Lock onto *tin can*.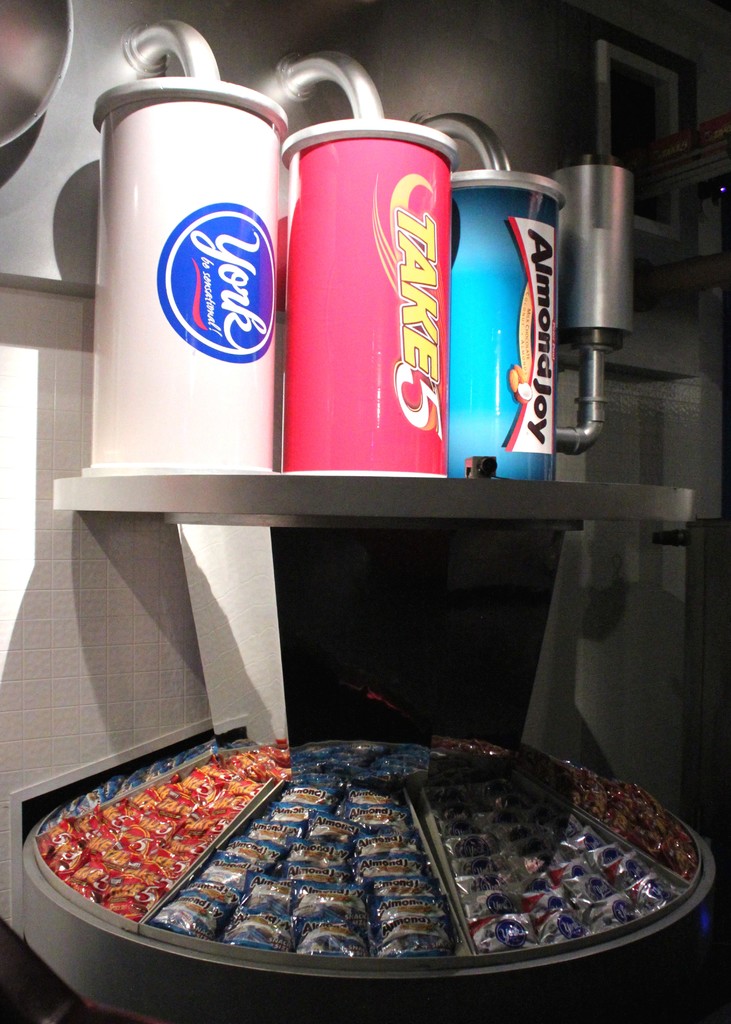
Locked: 291,106,453,485.
